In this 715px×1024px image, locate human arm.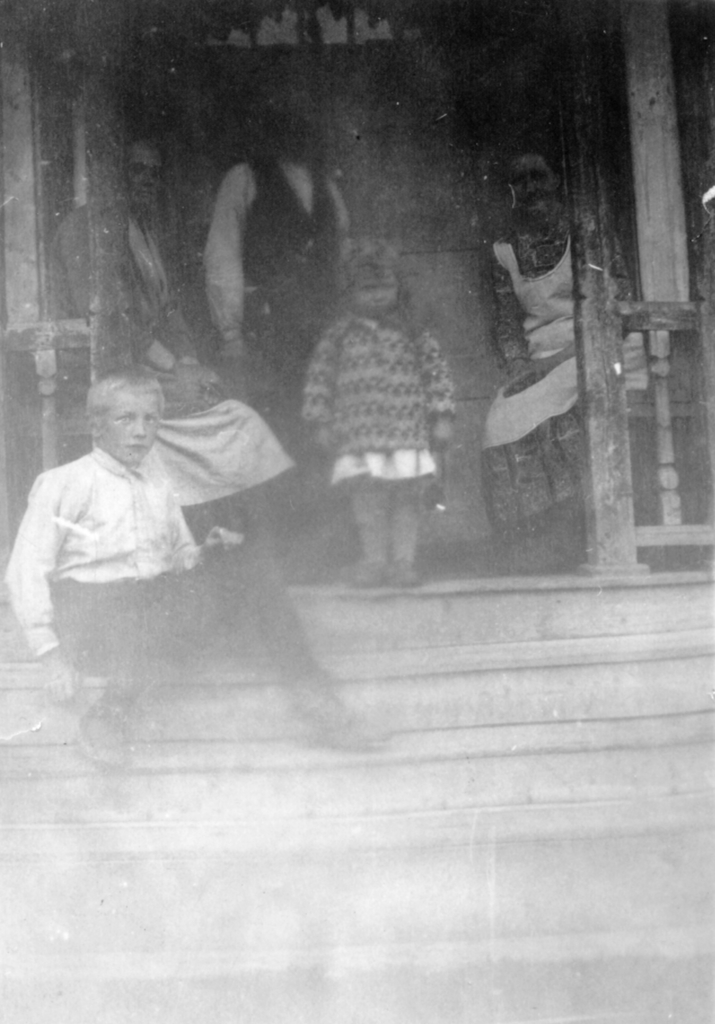
Bounding box: bbox(199, 165, 254, 356).
